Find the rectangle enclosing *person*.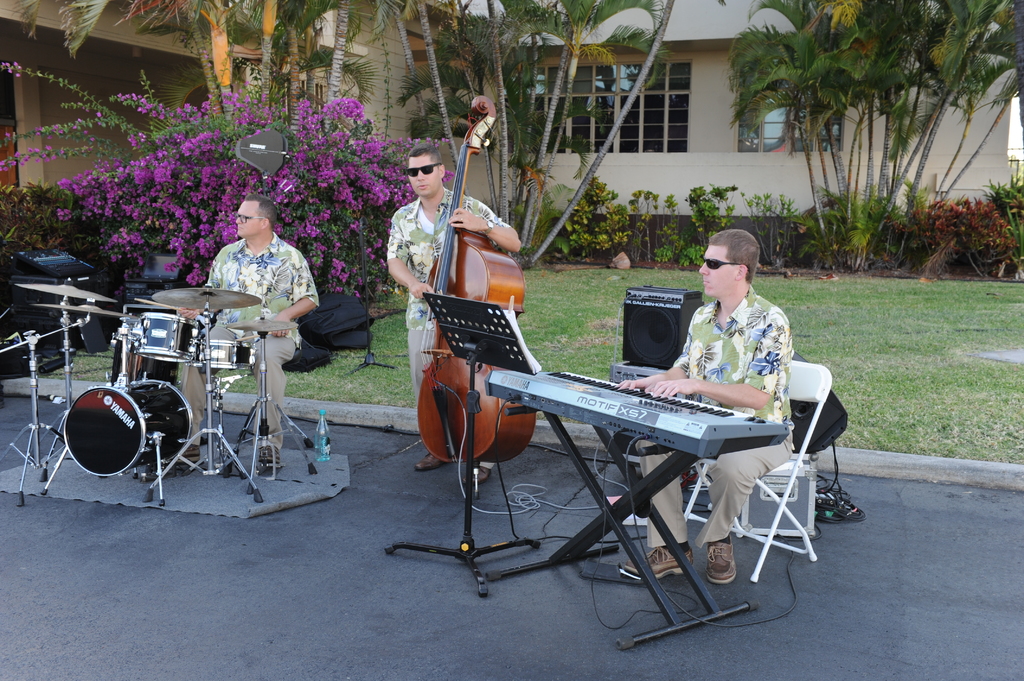
172/192/321/472.
